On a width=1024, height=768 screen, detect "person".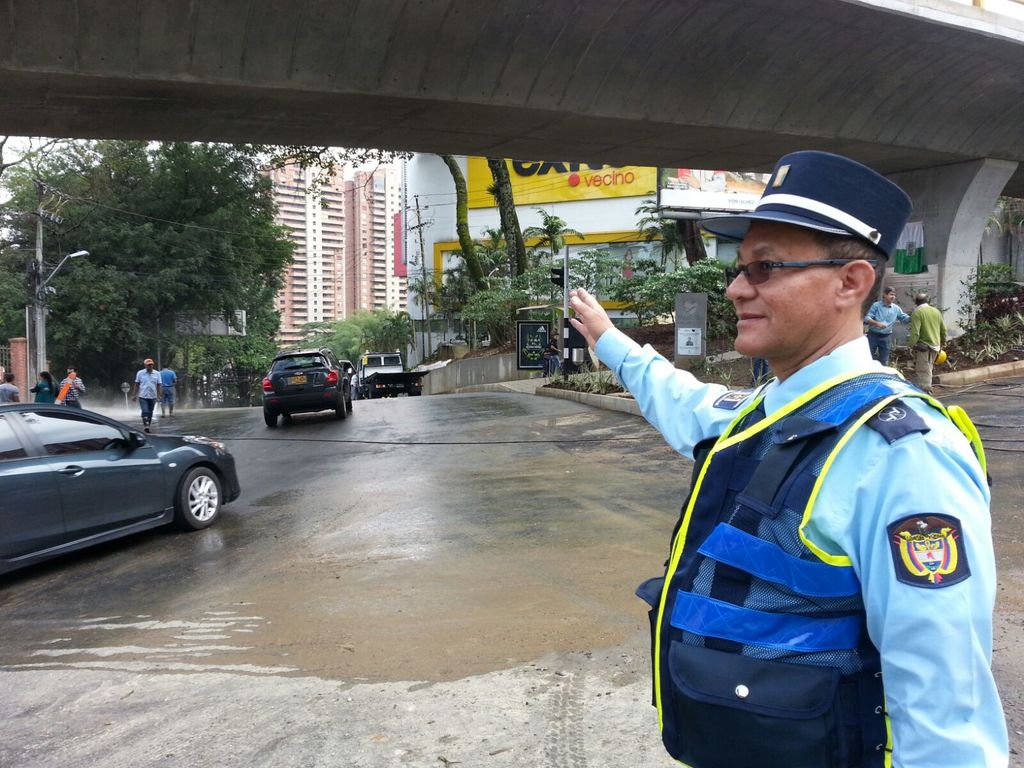
135,355,160,431.
